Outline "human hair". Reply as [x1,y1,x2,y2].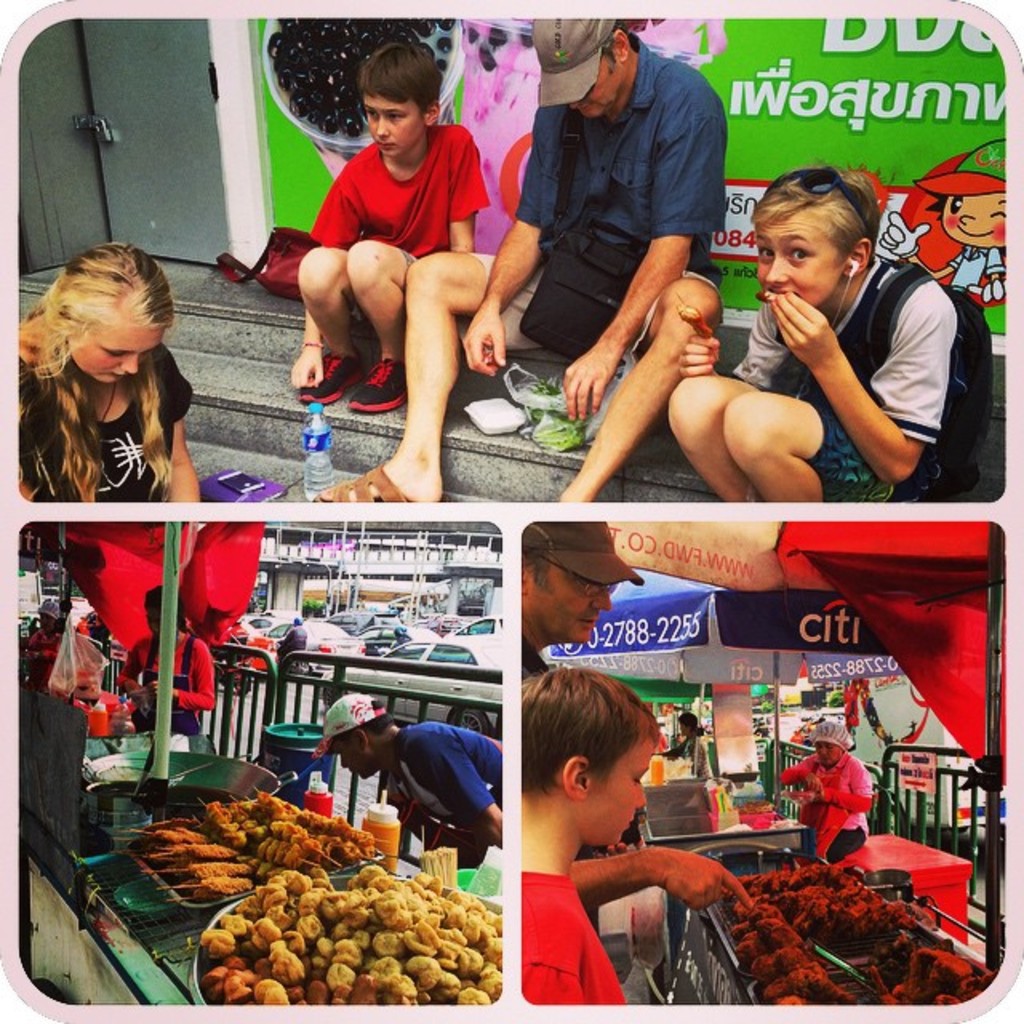
[522,659,662,800].
